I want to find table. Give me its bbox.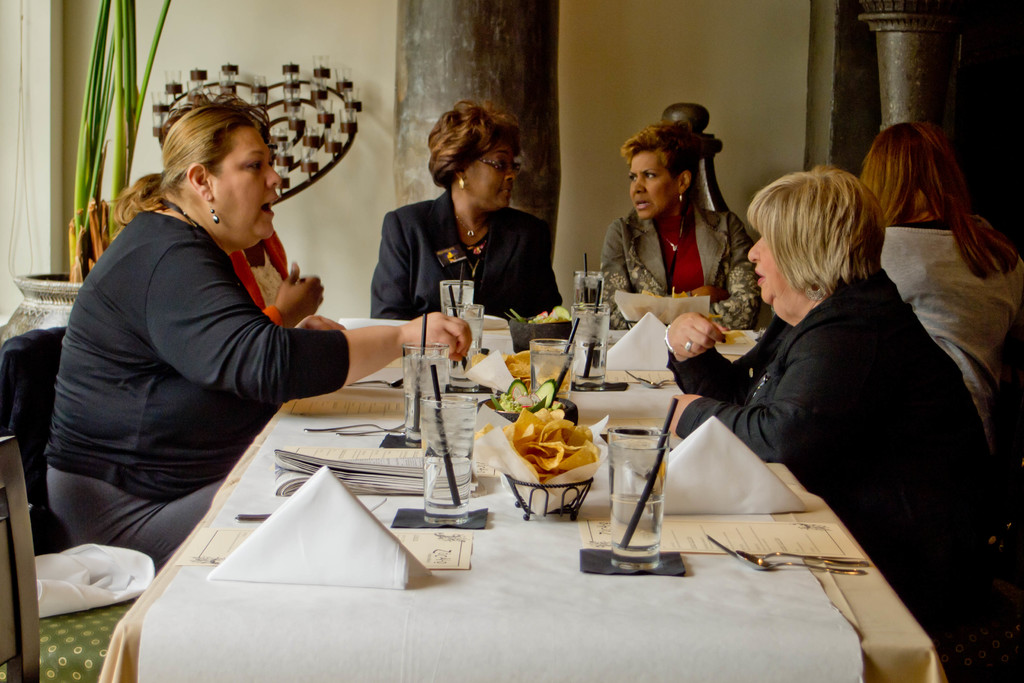
[161, 308, 902, 682].
